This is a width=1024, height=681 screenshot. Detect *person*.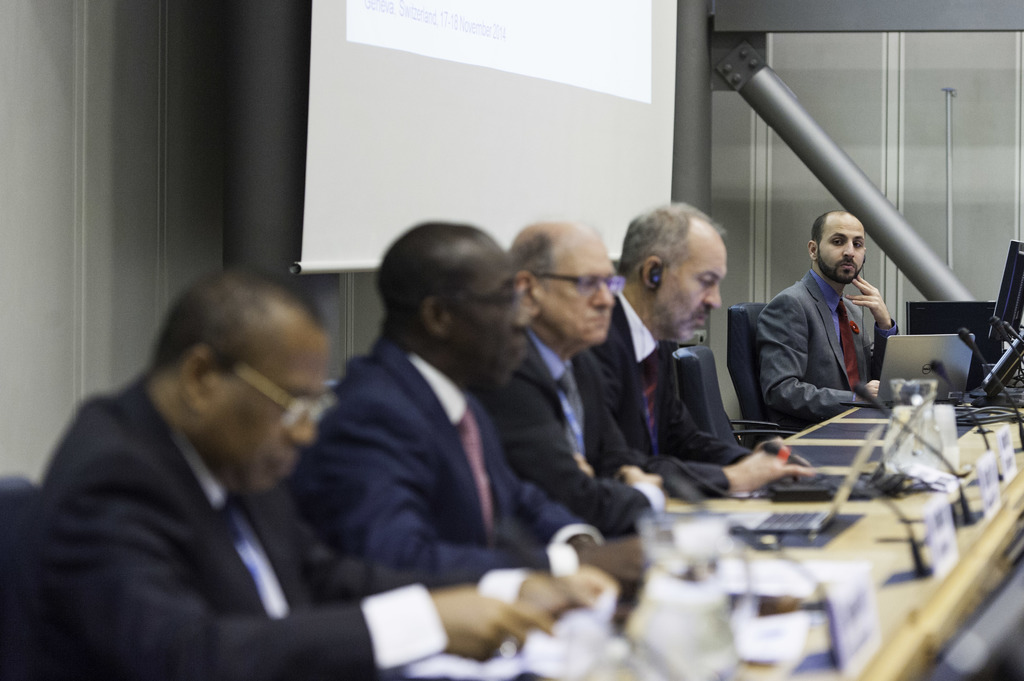
region(755, 182, 906, 447).
